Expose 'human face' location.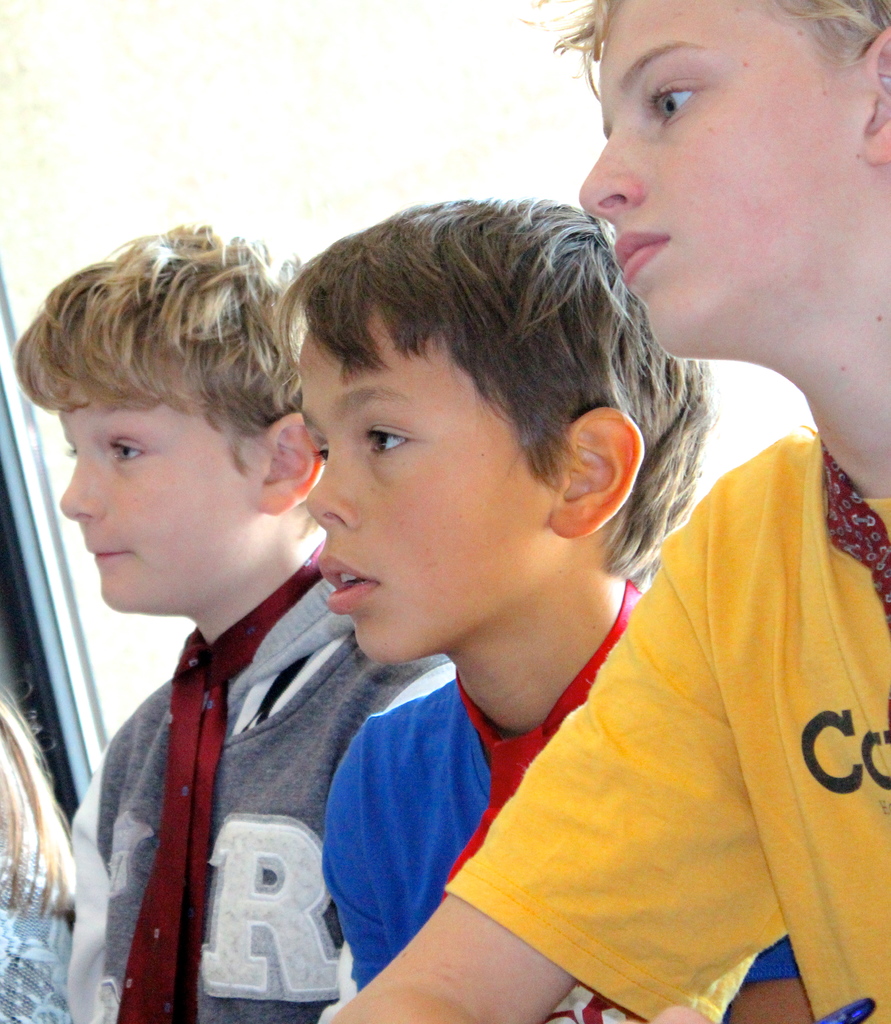
Exposed at rect(566, 3, 842, 344).
